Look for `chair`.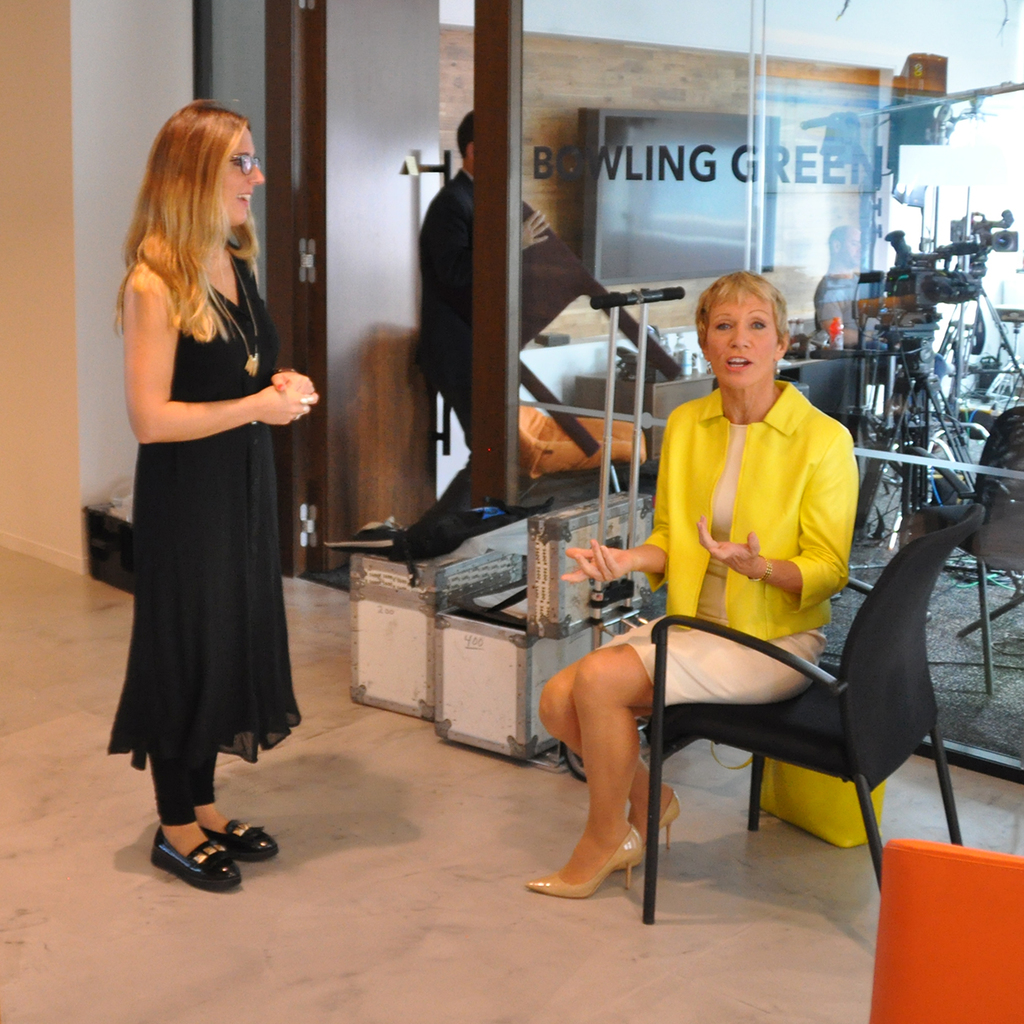
Found: [x1=515, y1=194, x2=682, y2=462].
